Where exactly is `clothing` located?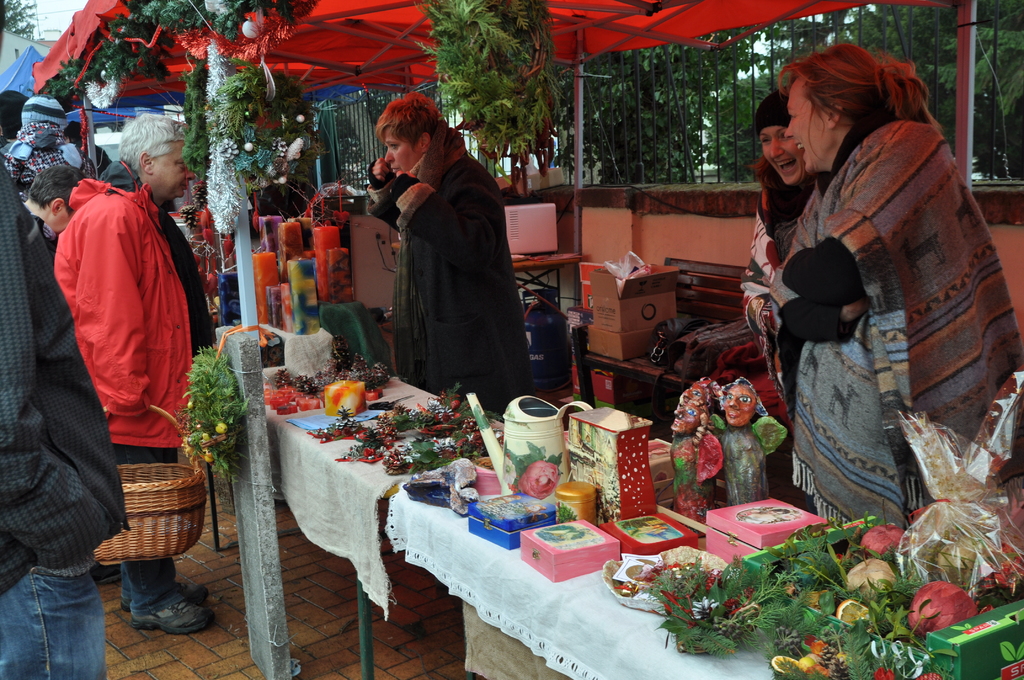
Its bounding box is <region>776, 106, 1023, 528</region>.
